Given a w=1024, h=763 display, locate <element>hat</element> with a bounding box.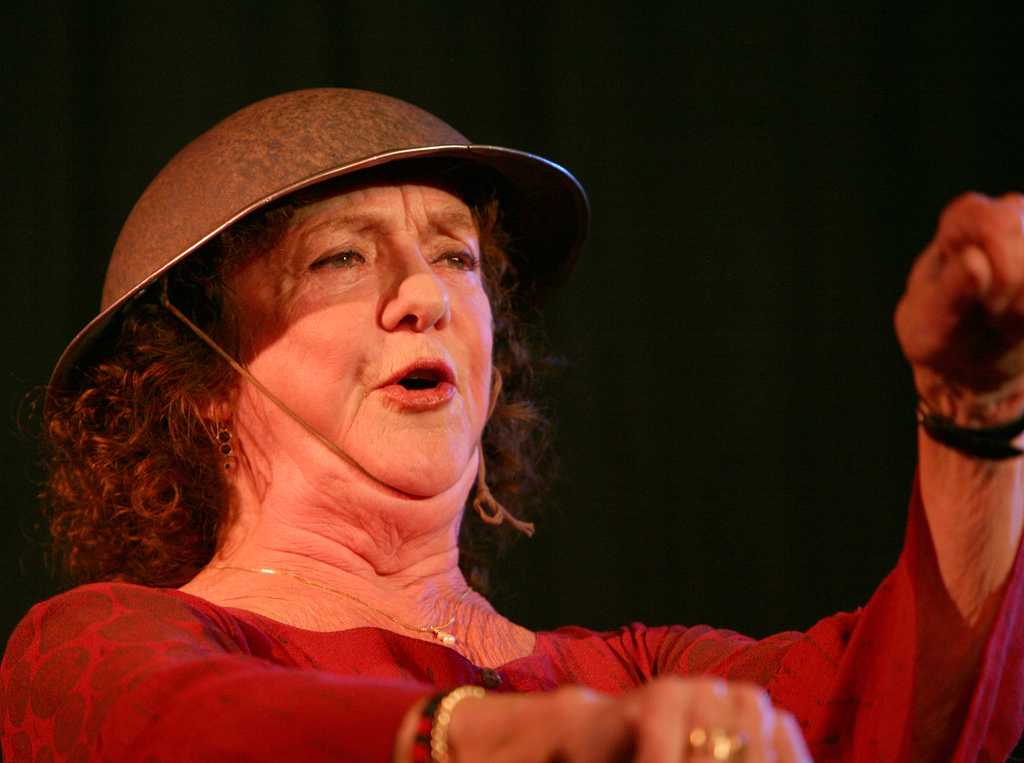
Located: select_region(47, 86, 594, 539).
